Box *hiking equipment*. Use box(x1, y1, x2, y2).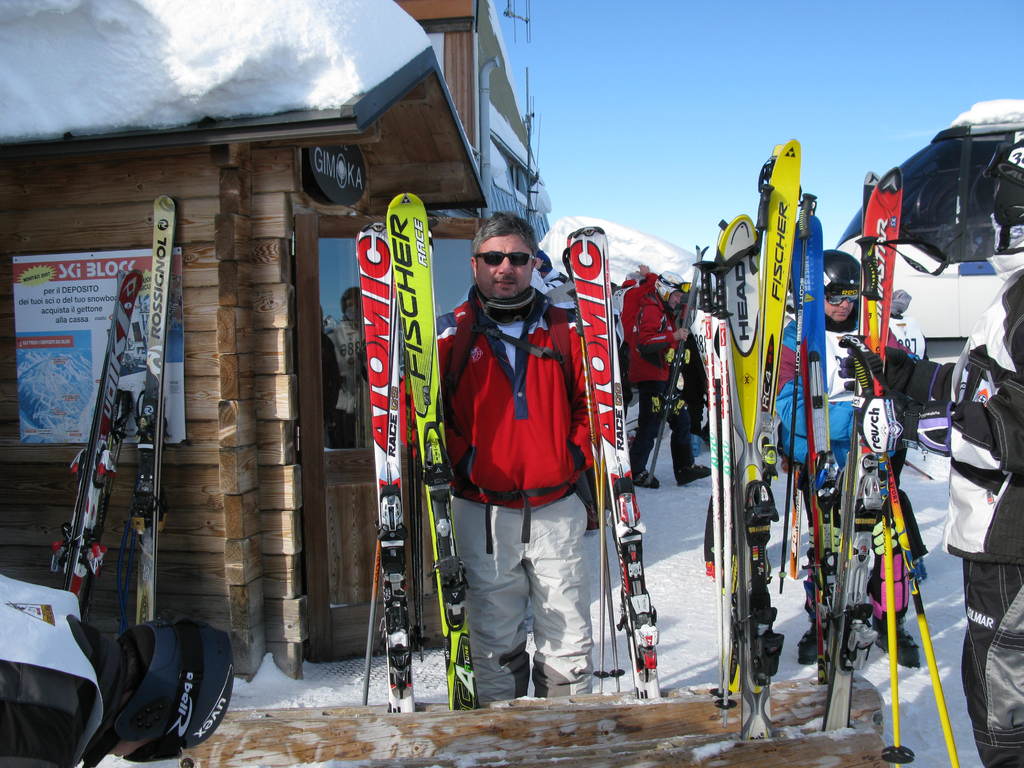
box(812, 246, 864, 292).
